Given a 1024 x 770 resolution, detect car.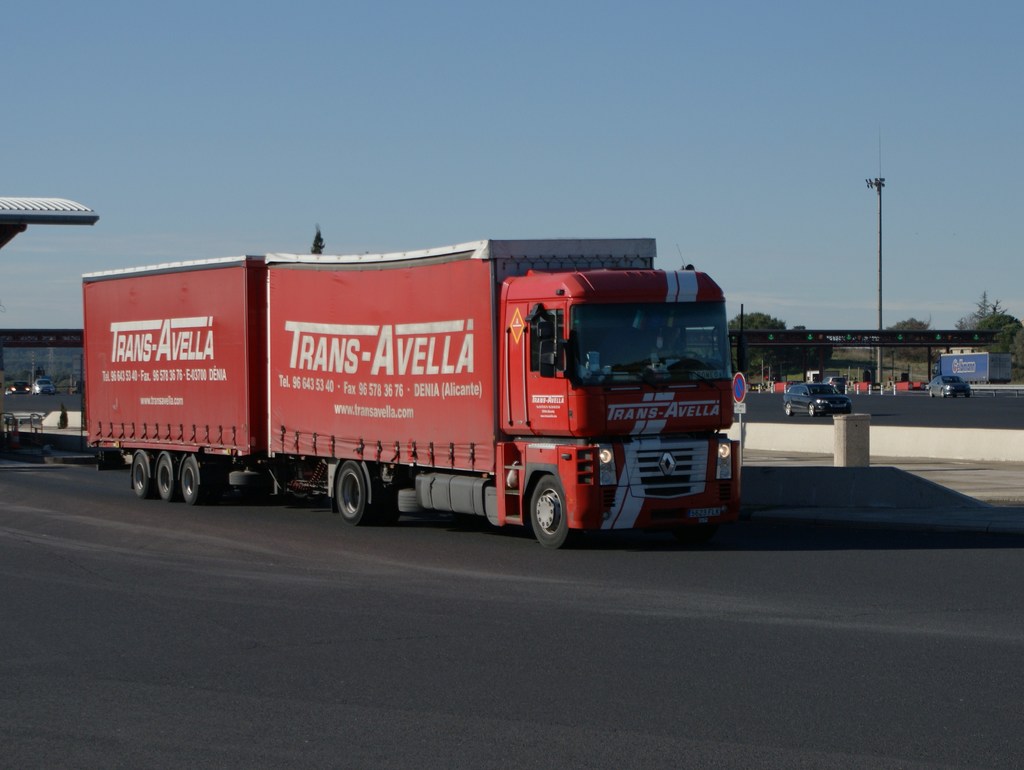
rect(781, 384, 851, 418).
